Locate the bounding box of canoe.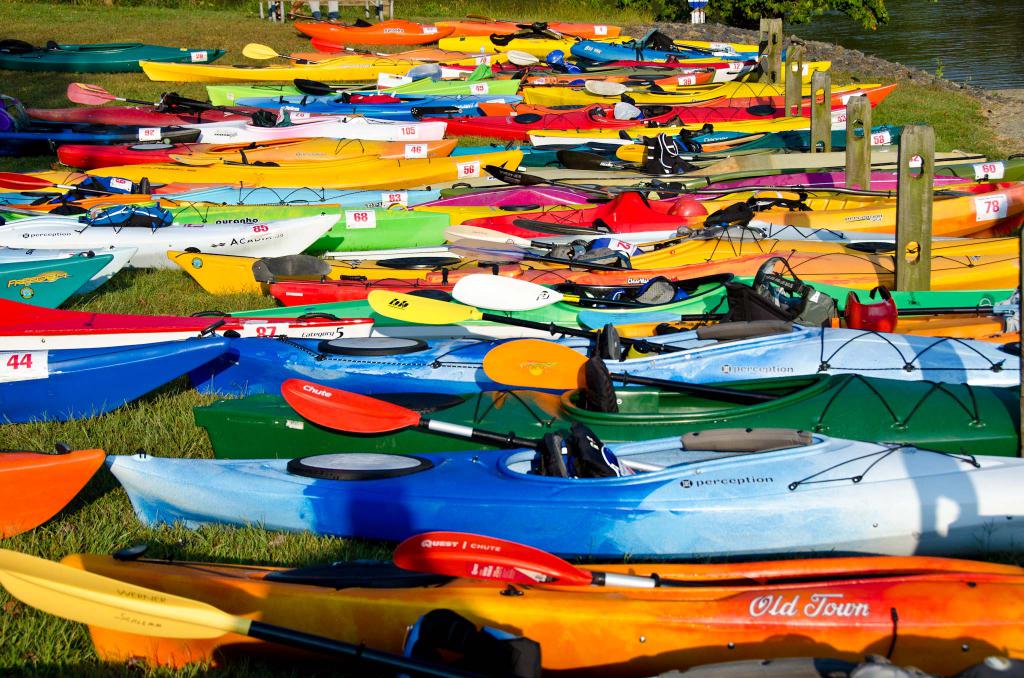
Bounding box: left=436, top=21, right=621, bottom=36.
